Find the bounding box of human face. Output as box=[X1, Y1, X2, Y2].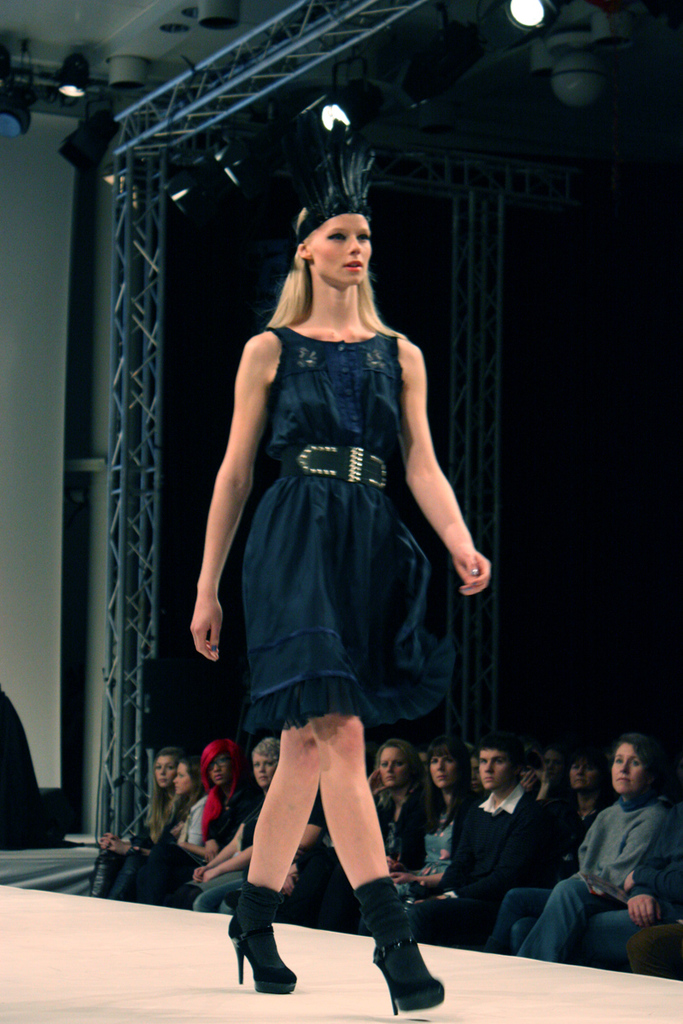
box=[569, 754, 598, 795].
